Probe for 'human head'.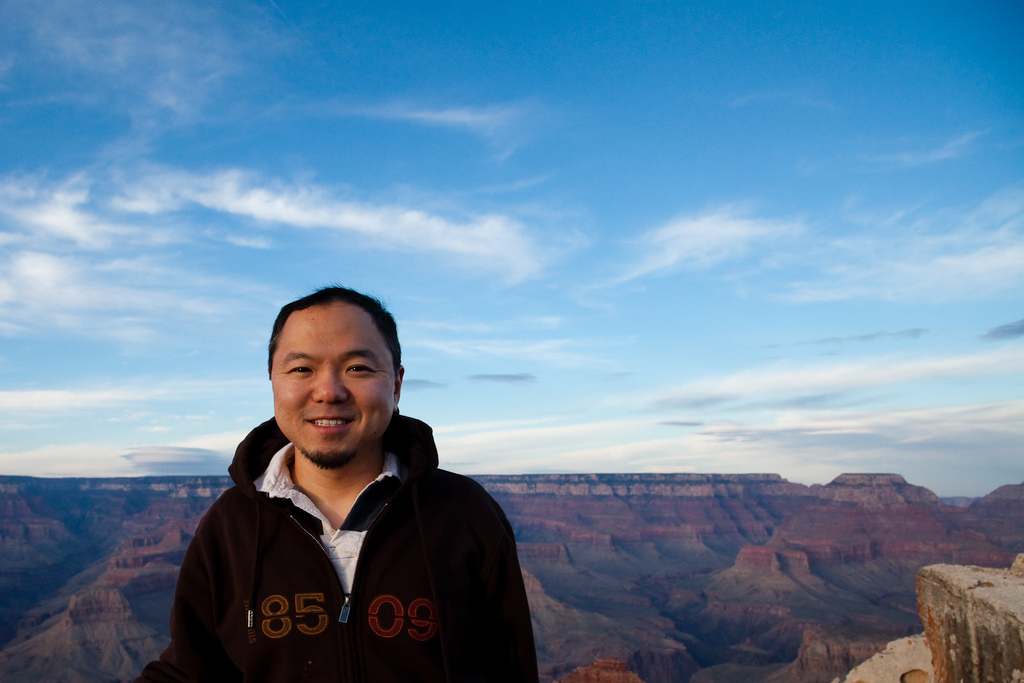
Probe result: detection(271, 299, 415, 452).
